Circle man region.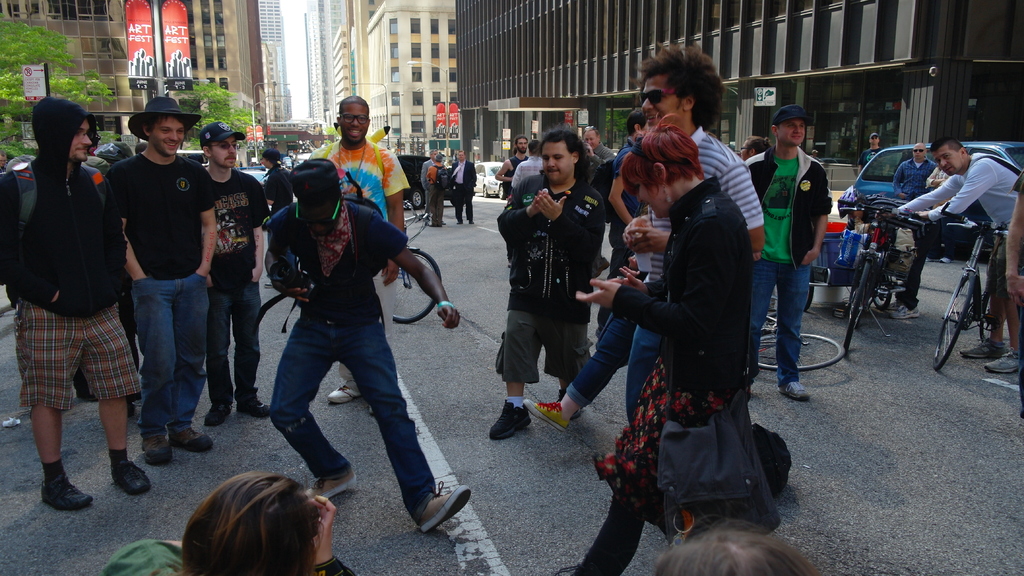
Region: x1=519 y1=41 x2=766 y2=433.
